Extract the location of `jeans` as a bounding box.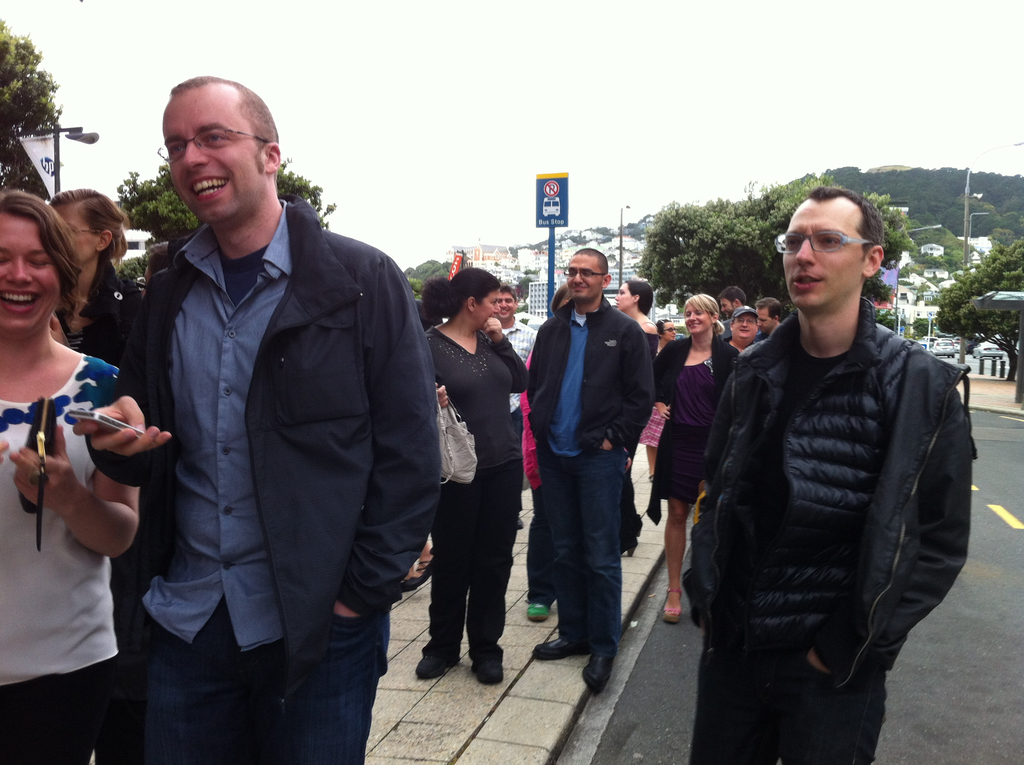
<bbox>414, 463, 522, 670</bbox>.
